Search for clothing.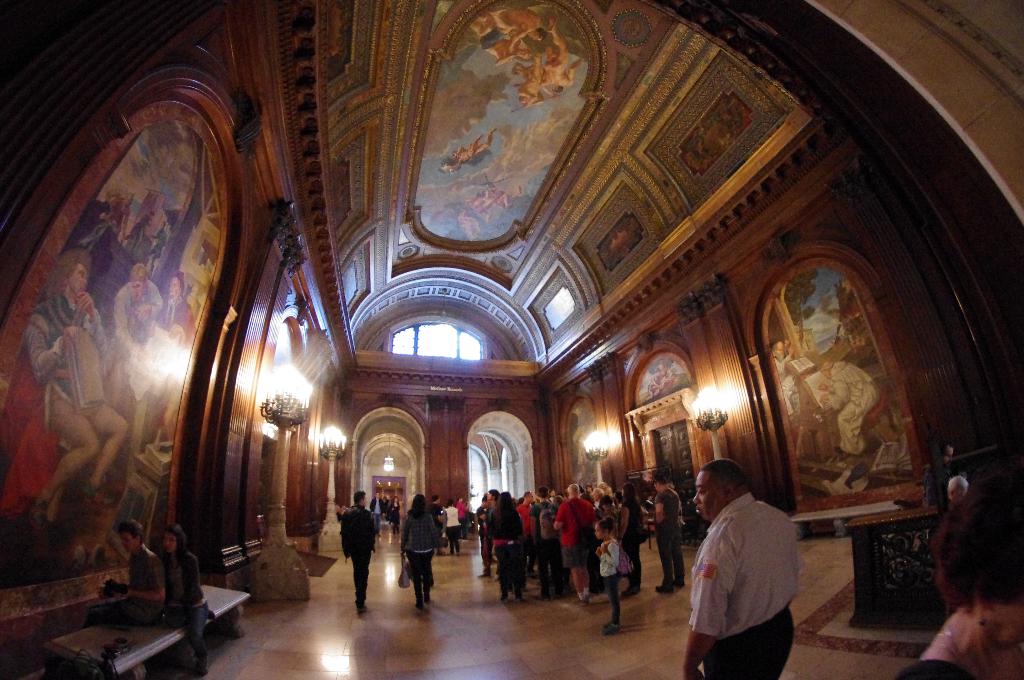
Found at x1=150 y1=231 x2=163 y2=268.
